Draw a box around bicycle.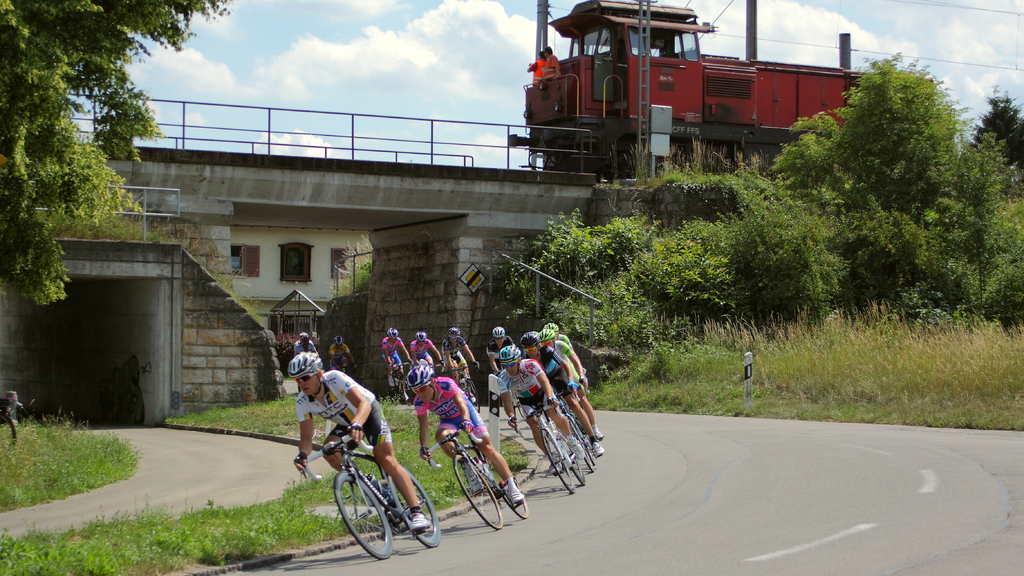
(556,377,598,445).
